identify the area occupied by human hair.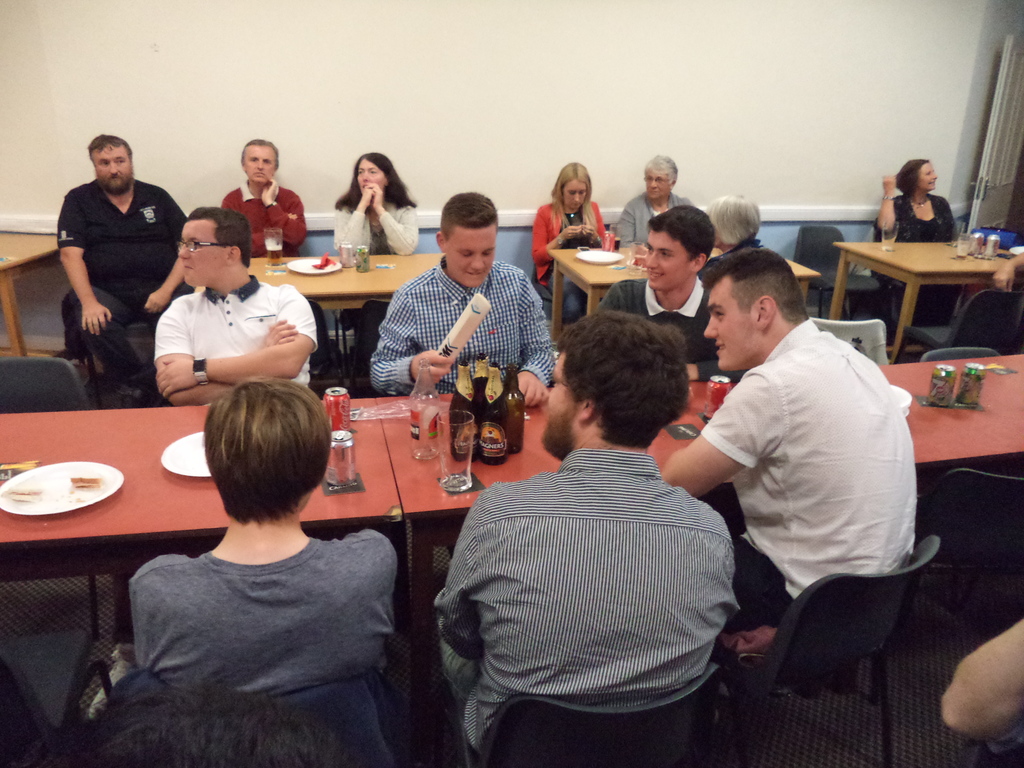
Area: x1=84, y1=134, x2=131, y2=151.
